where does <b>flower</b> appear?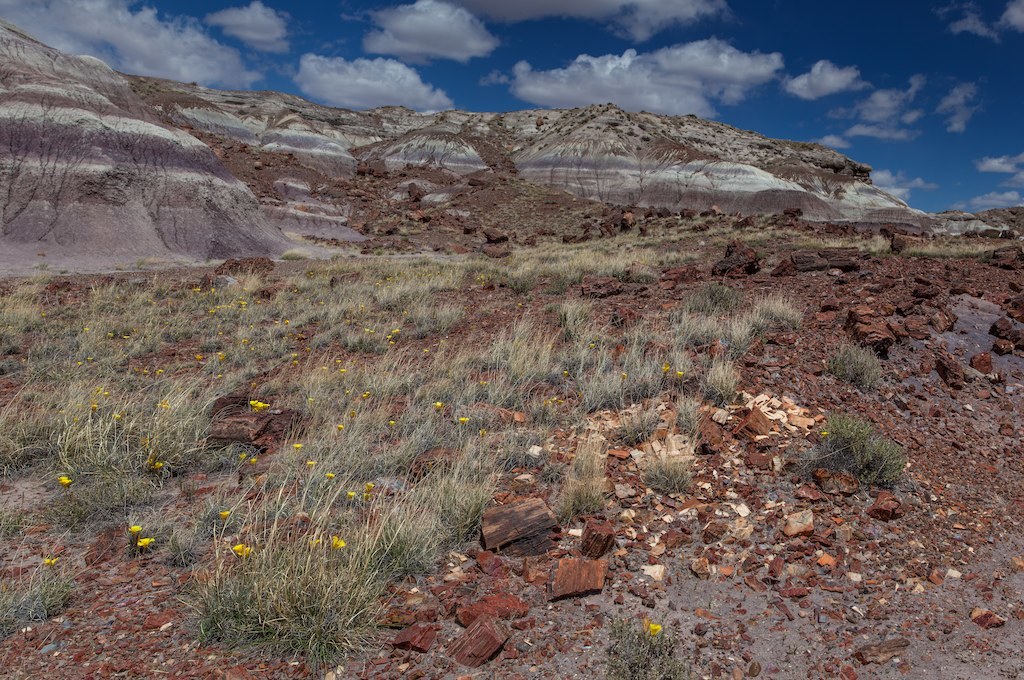
Appears at x1=432, y1=399, x2=444, y2=413.
